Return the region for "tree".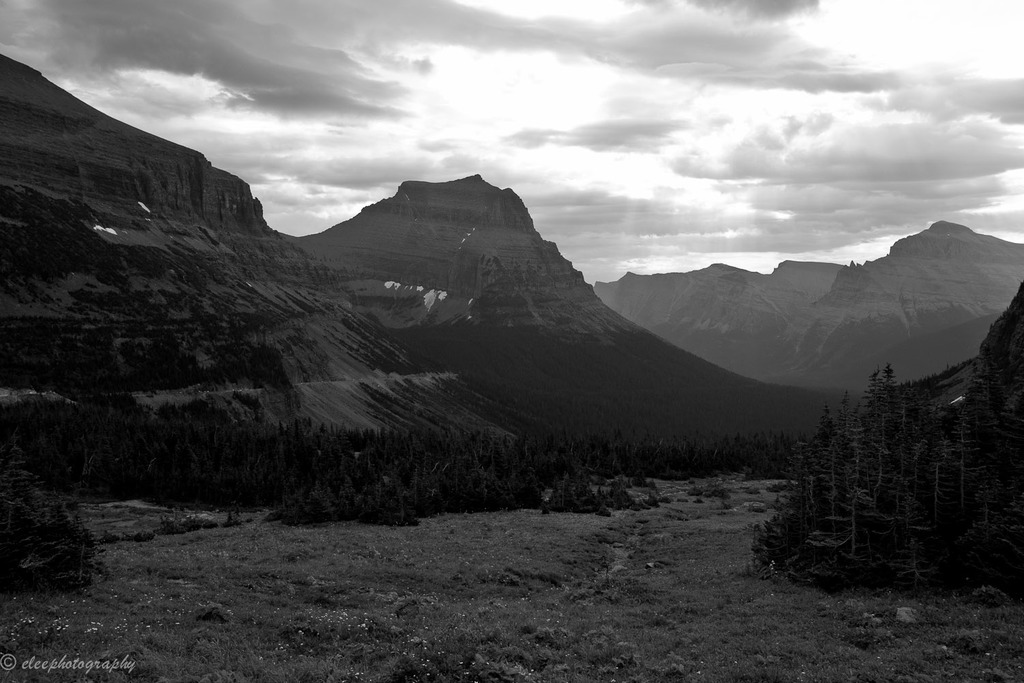
bbox=(836, 386, 867, 474).
